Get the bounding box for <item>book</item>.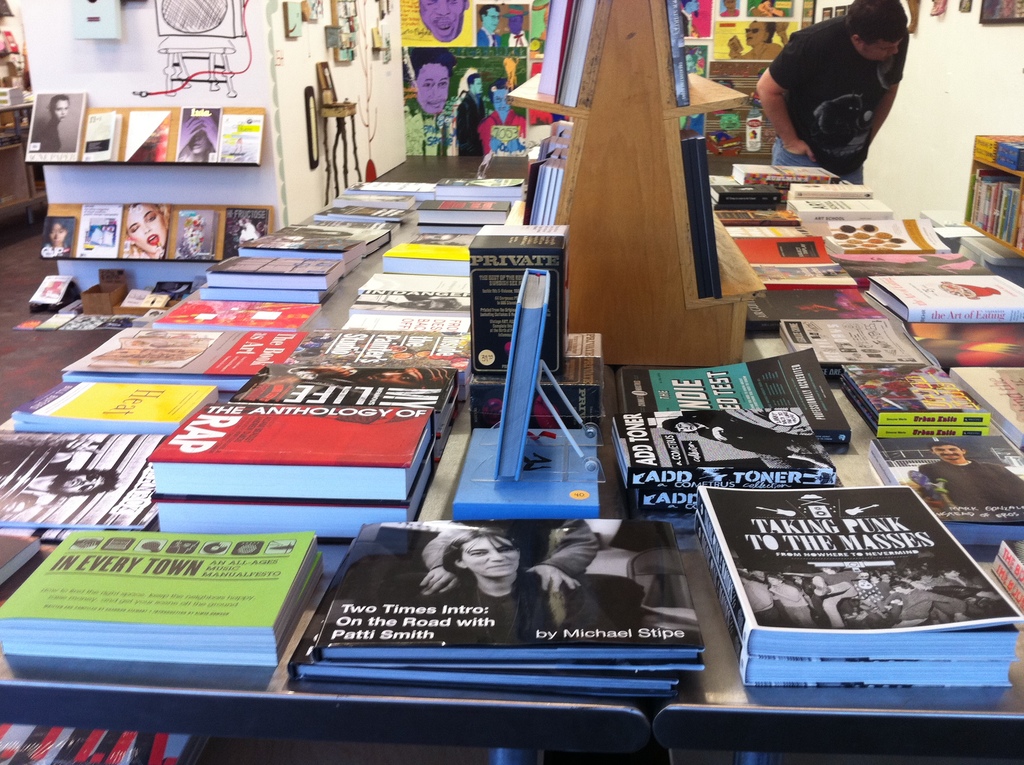
region(687, 488, 1022, 655).
